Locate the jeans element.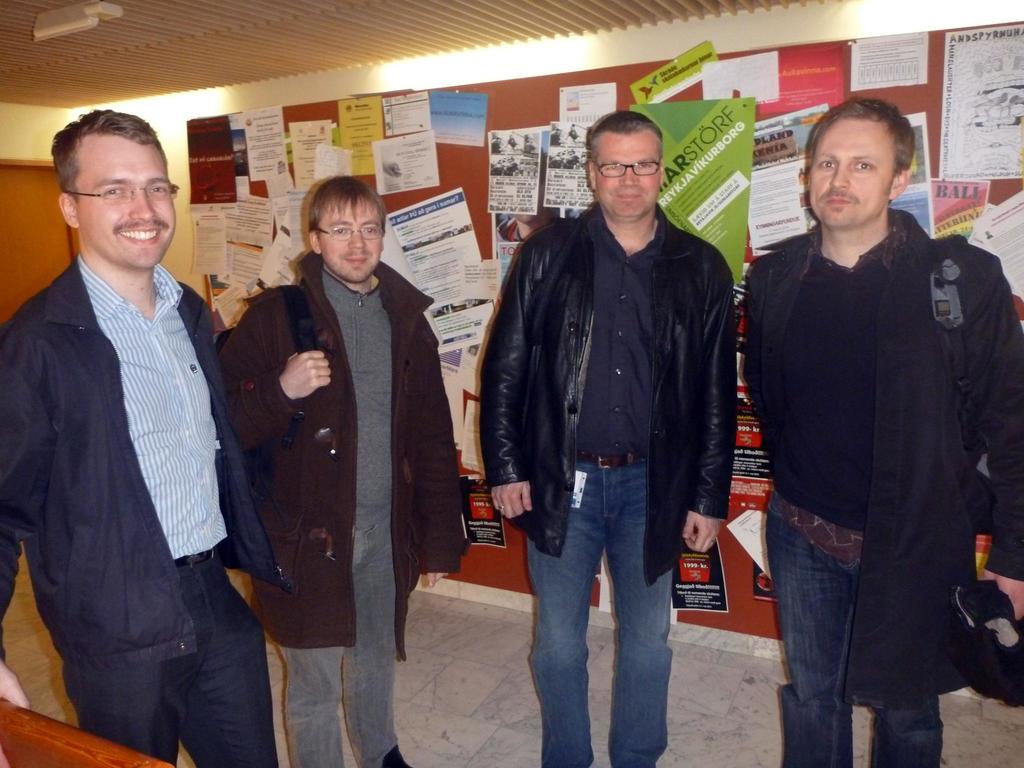
Element bbox: region(763, 485, 945, 767).
